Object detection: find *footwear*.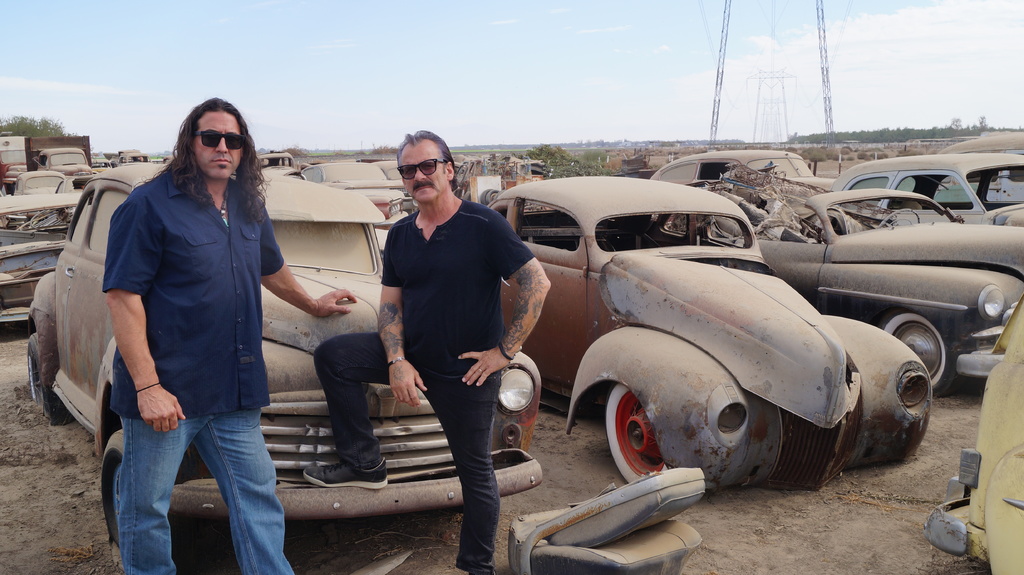
locate(303, 457, 388, 491).
